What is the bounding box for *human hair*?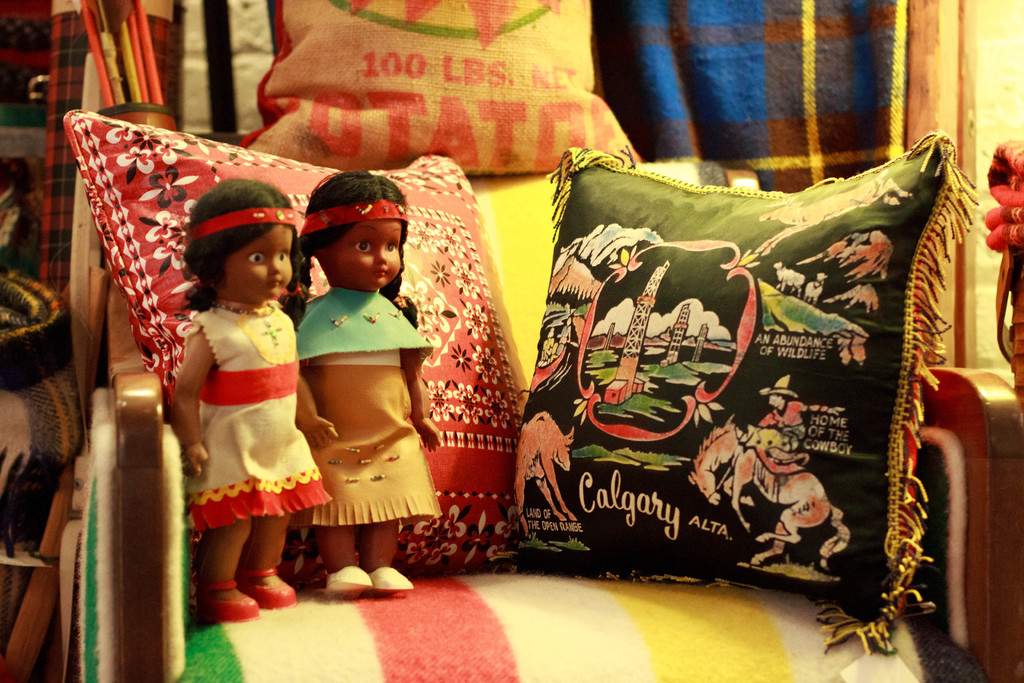
l=169, t=185, r=301, b=320.
